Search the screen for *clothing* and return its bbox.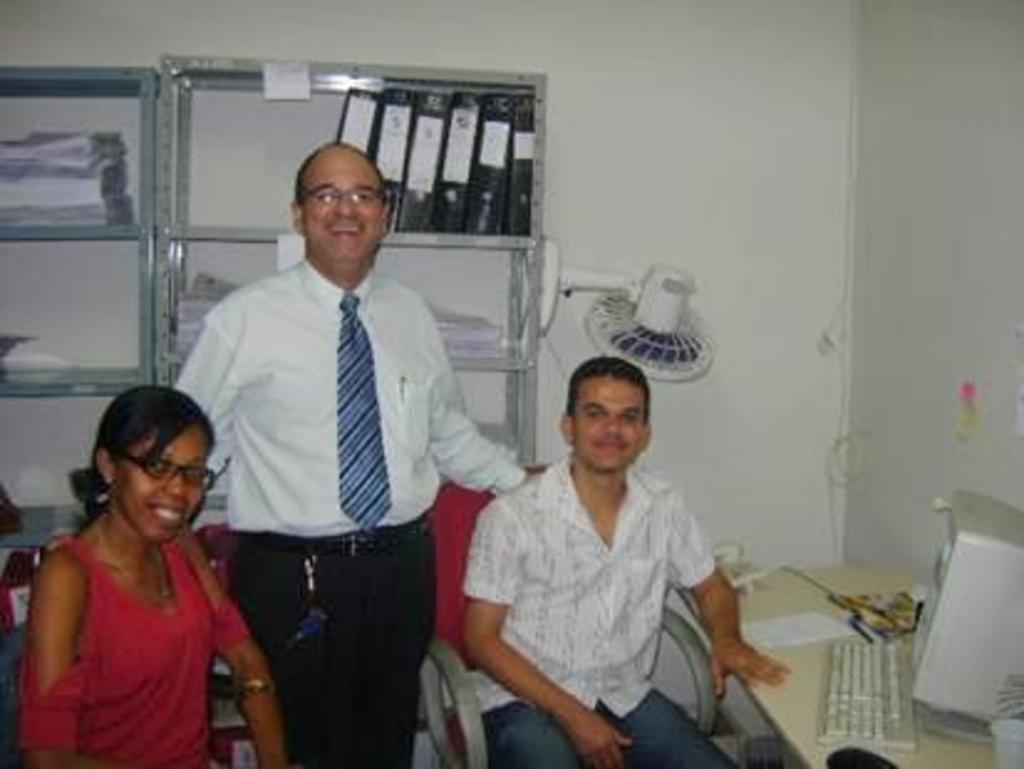
Found: locate(22, 531, 243, 764).
